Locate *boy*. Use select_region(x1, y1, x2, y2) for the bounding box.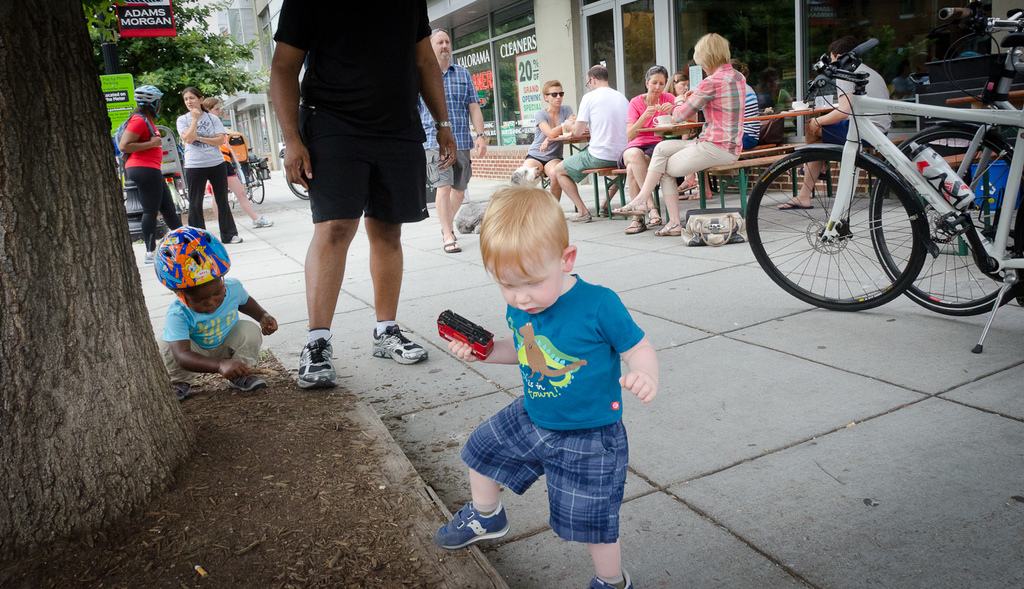
select_region(426, 184, 660, 588).
